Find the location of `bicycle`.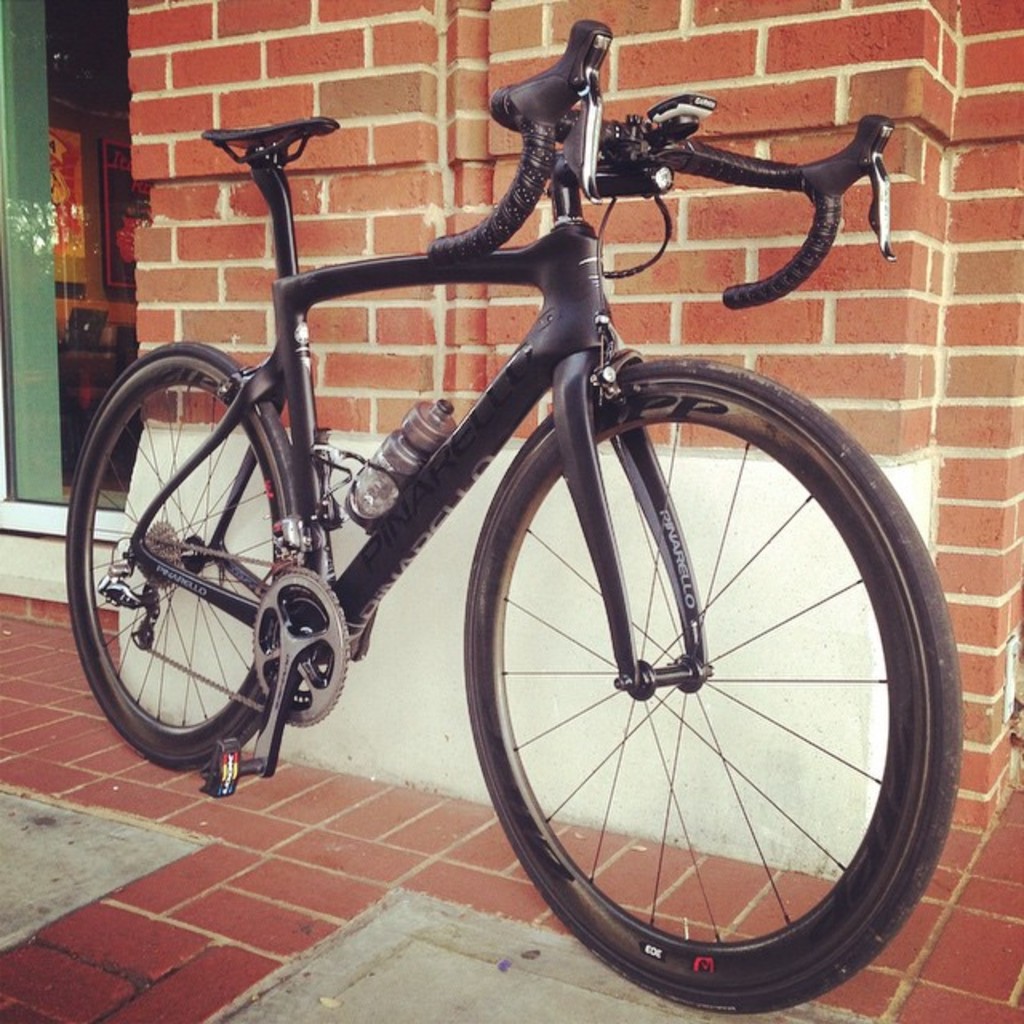
Location: bbox(27, 21, 1000, 981).
